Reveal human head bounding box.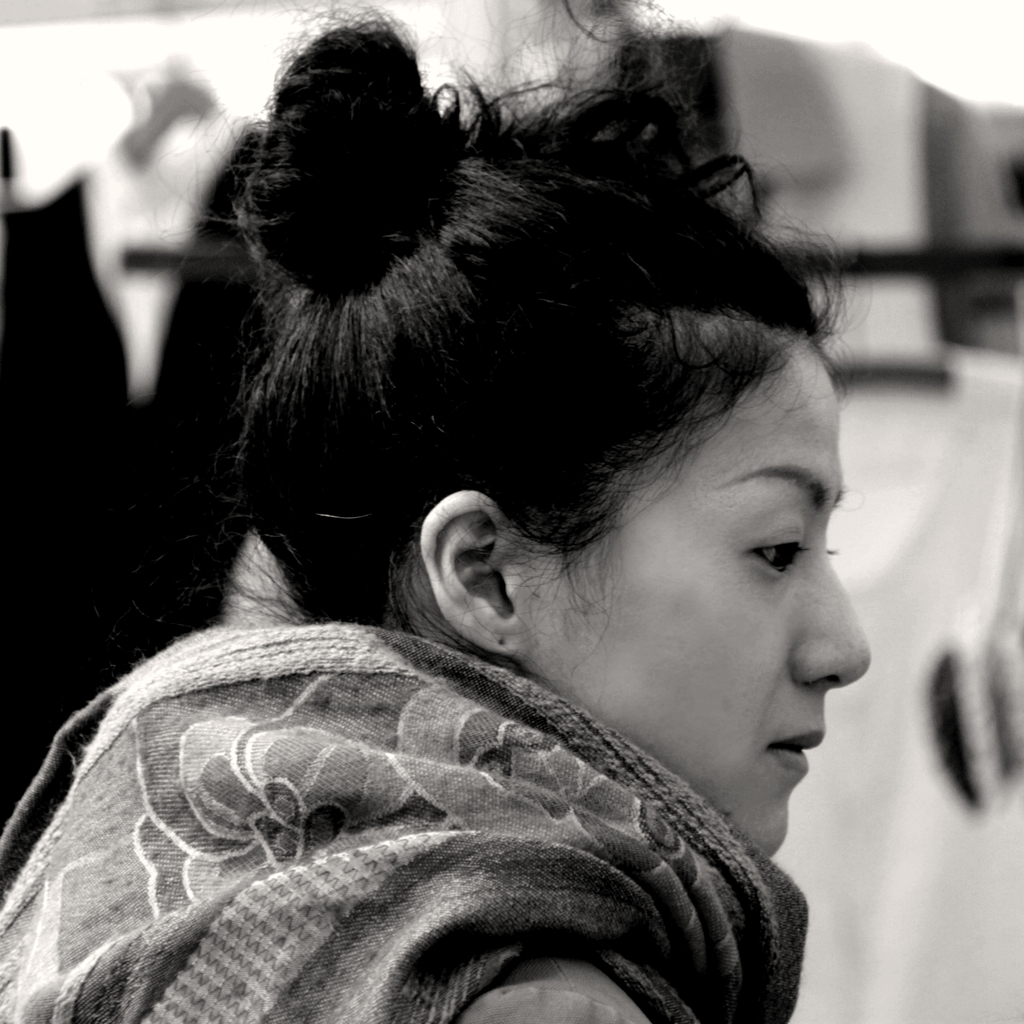
Revealed: region(286, 100, 881, 800).
